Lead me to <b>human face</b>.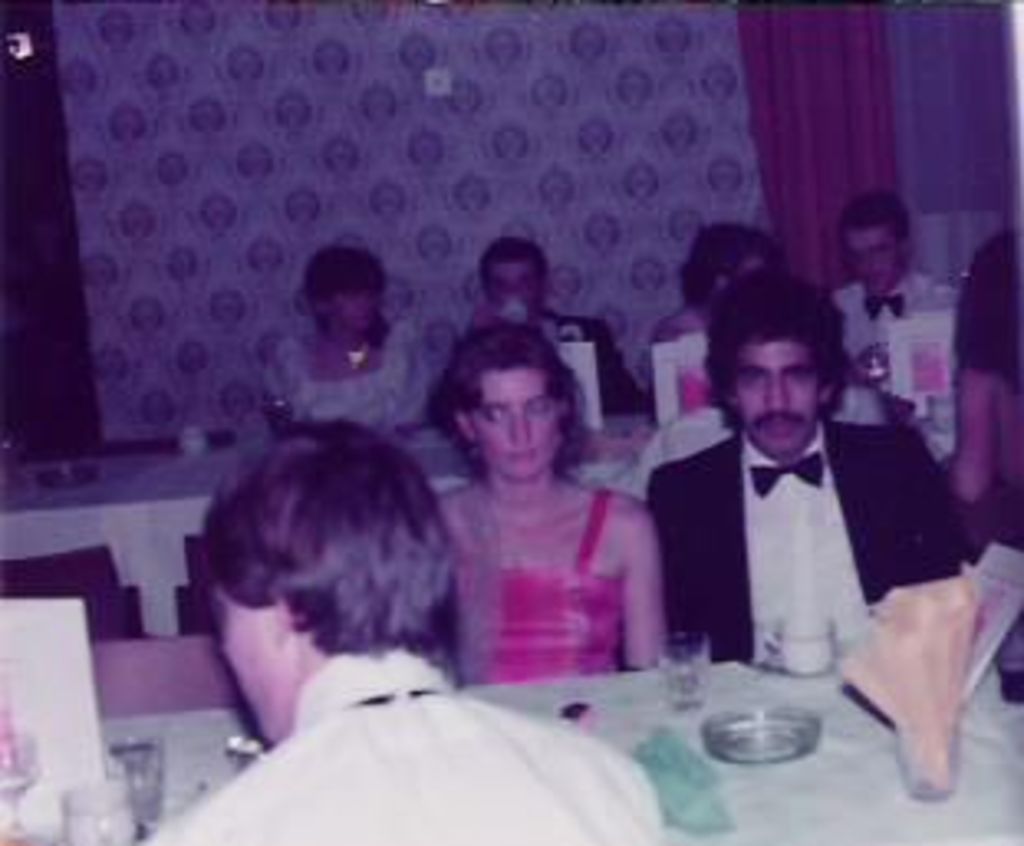
Lead to 856, 227, 899, 286.
